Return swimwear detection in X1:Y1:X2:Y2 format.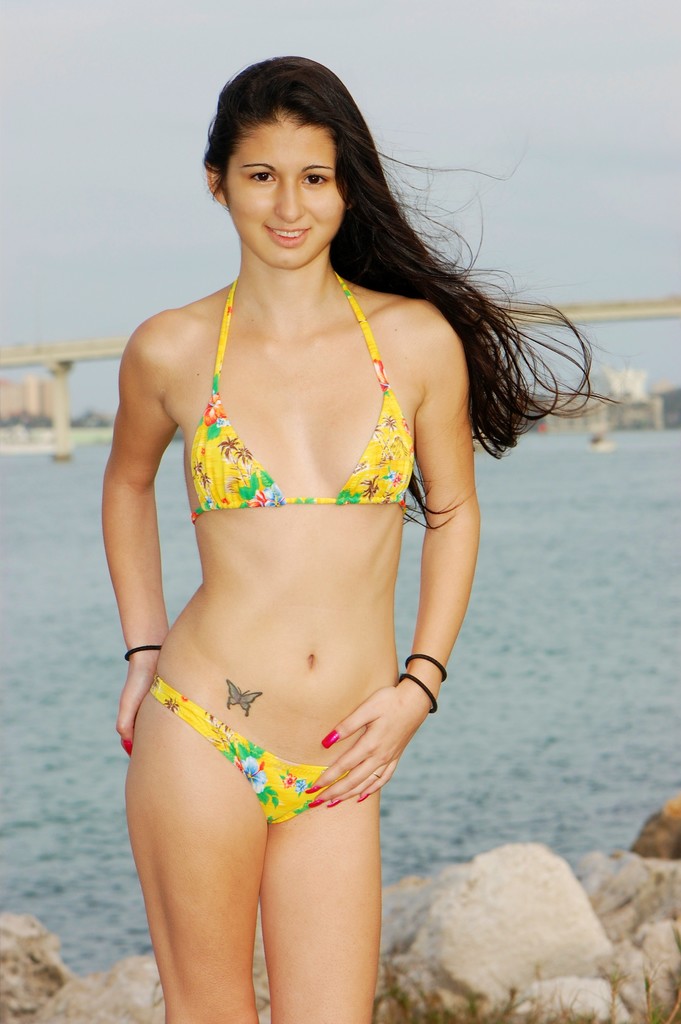
191:266:411:524.
